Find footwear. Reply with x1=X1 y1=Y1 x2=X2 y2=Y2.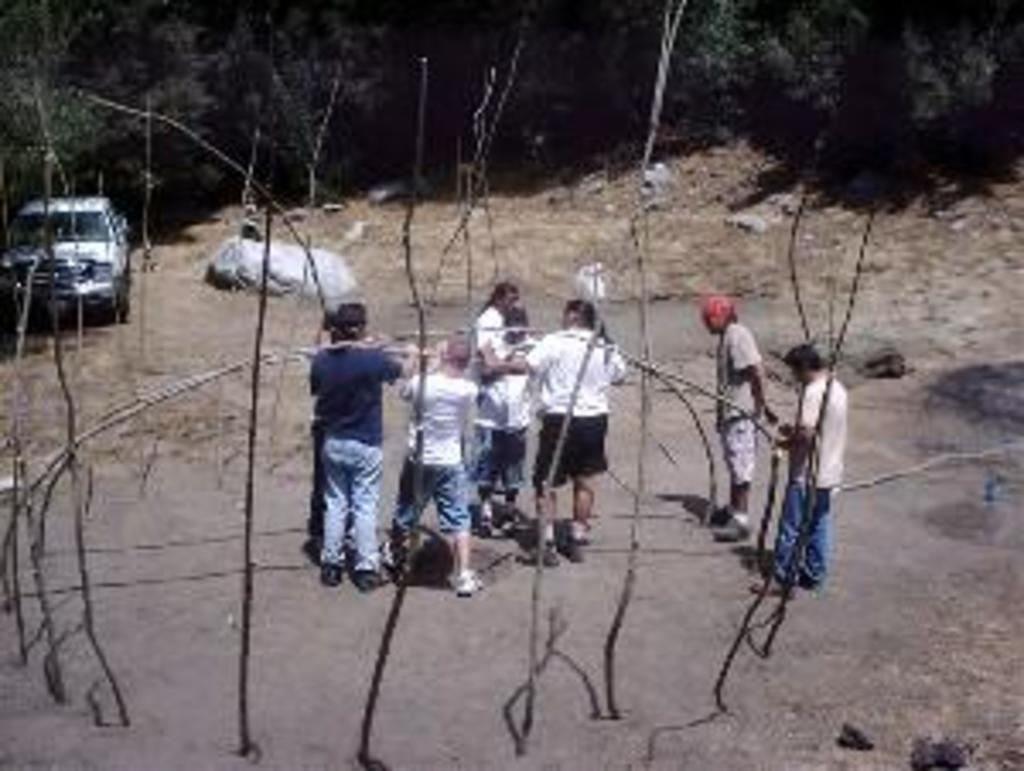
x1=532 y1=539 x2=553 y2=559.
